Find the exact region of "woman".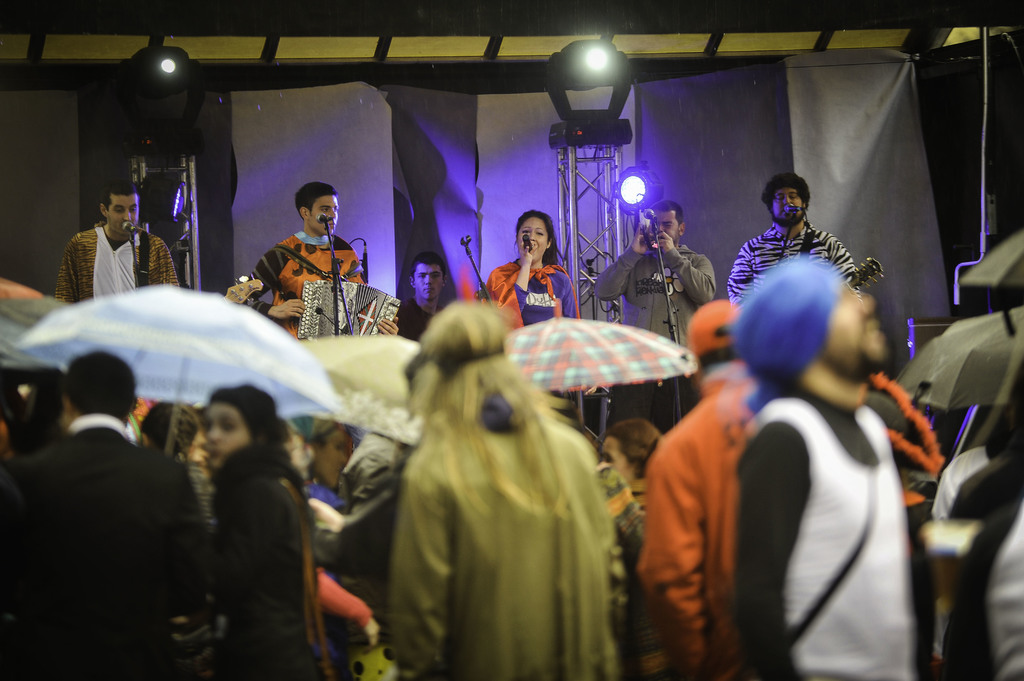
Exact region: bbox(199, 392, 326, 680).
